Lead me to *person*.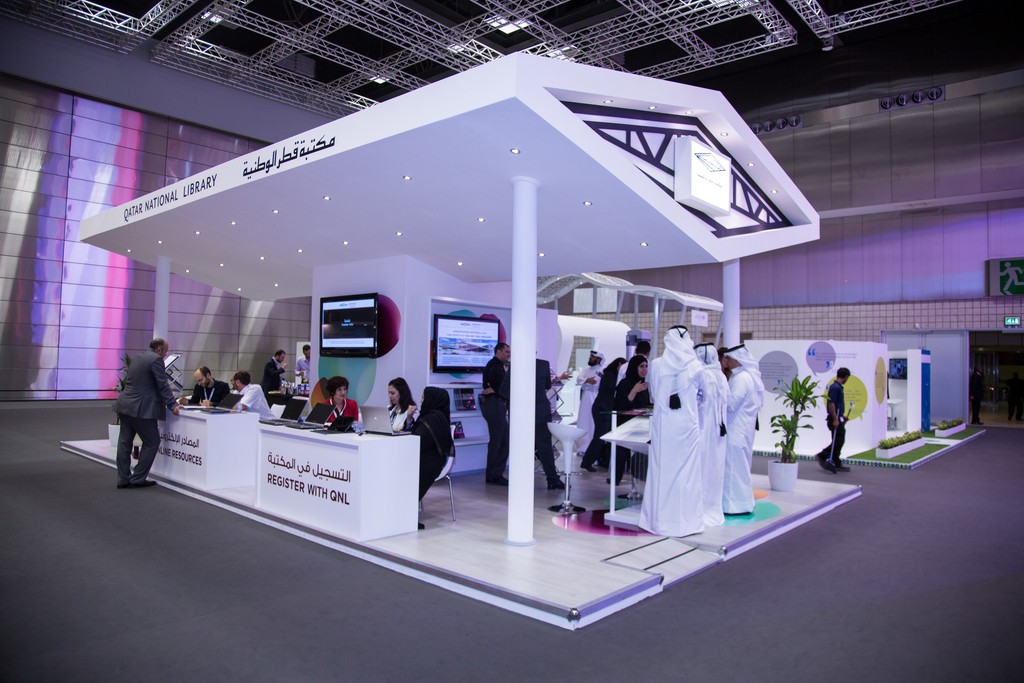
Lead to 577 343 603 451.
